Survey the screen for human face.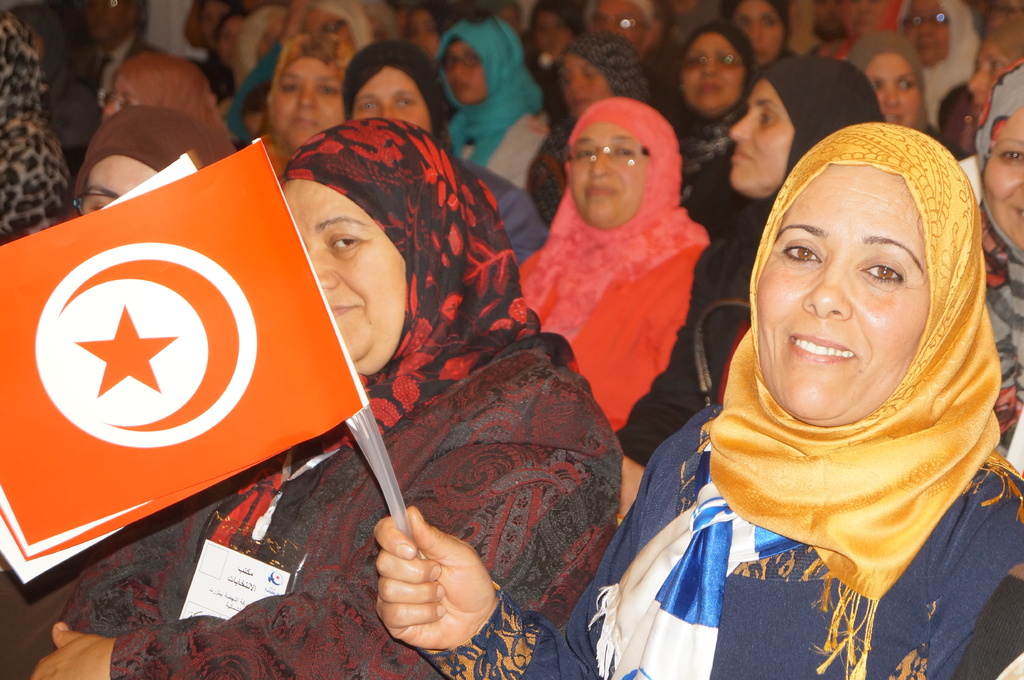
Survey found: {"x1": 895, "y1": 0, "x2": 953, "y2": 70}.
